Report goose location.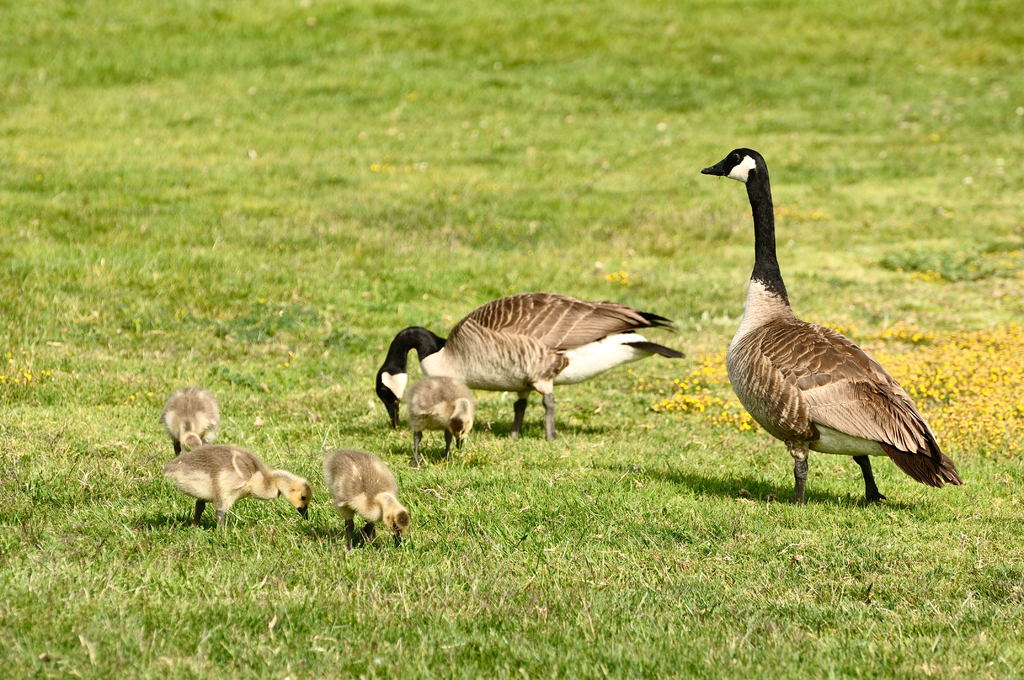
Report: region(701, 147, 963, 523).
